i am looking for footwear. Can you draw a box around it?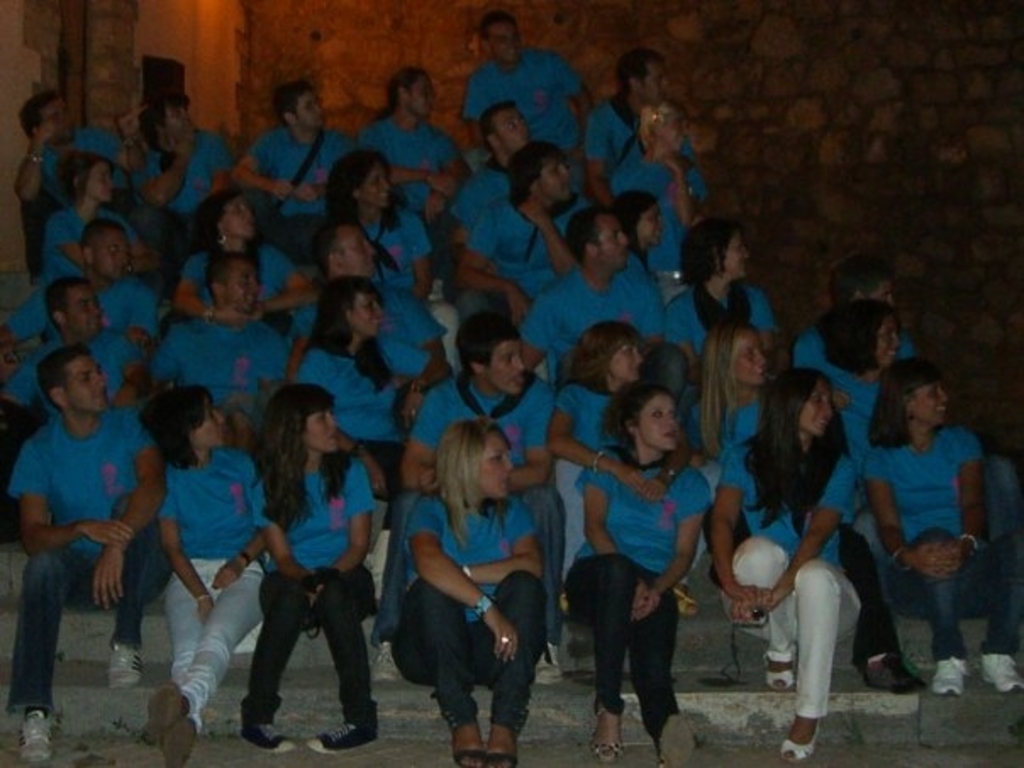
Sure, the bounding box is <box>592,704,624,763</box>.
